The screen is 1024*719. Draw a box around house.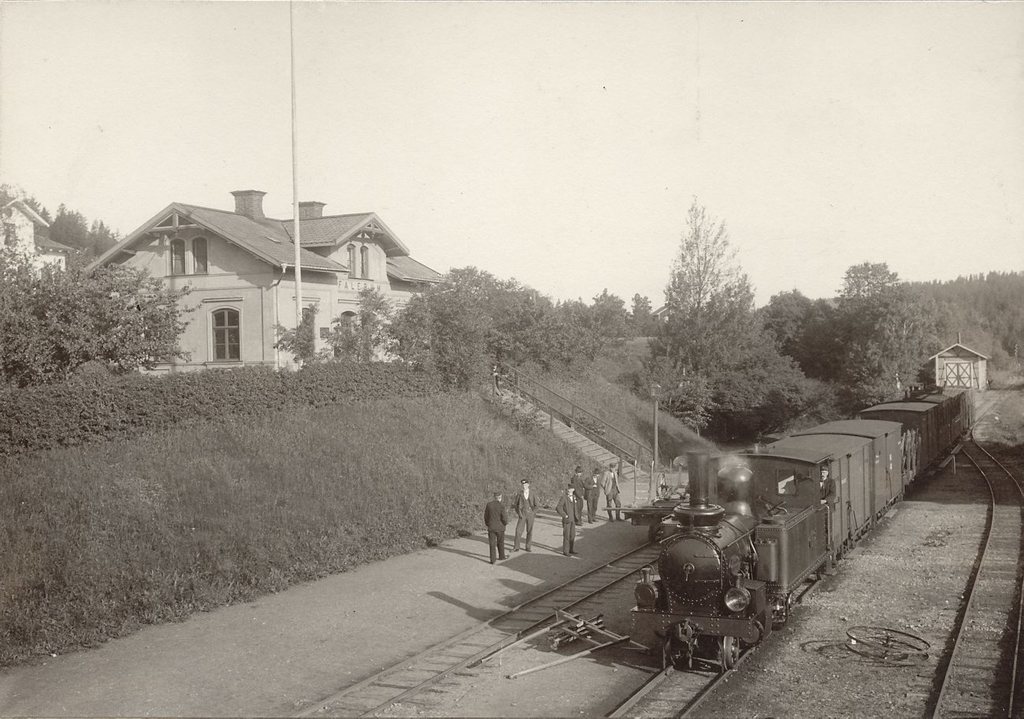
detection(929, 339, 990, 395).
